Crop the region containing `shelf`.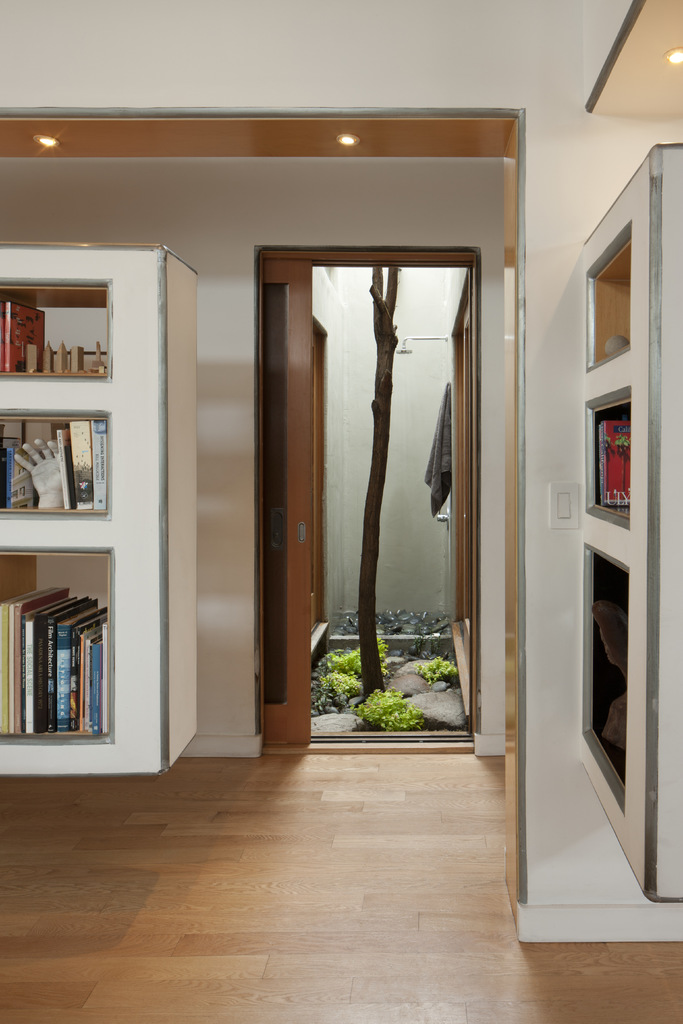
Crop region: <box>0,287,113,381</box>.
